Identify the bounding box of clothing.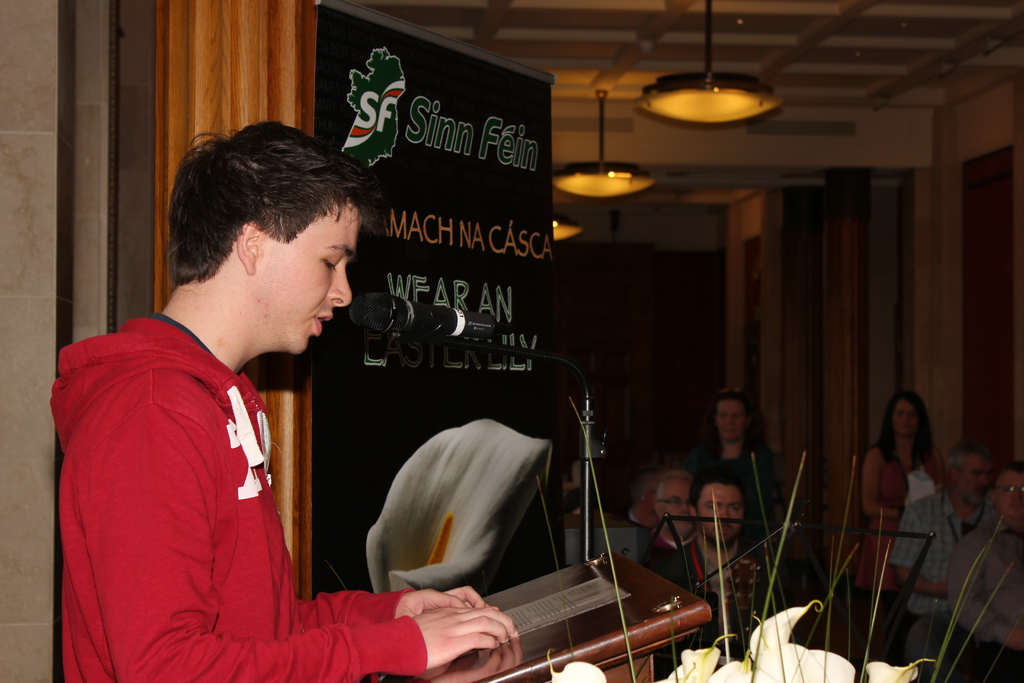
BBox(640, 526, 692, 595).
